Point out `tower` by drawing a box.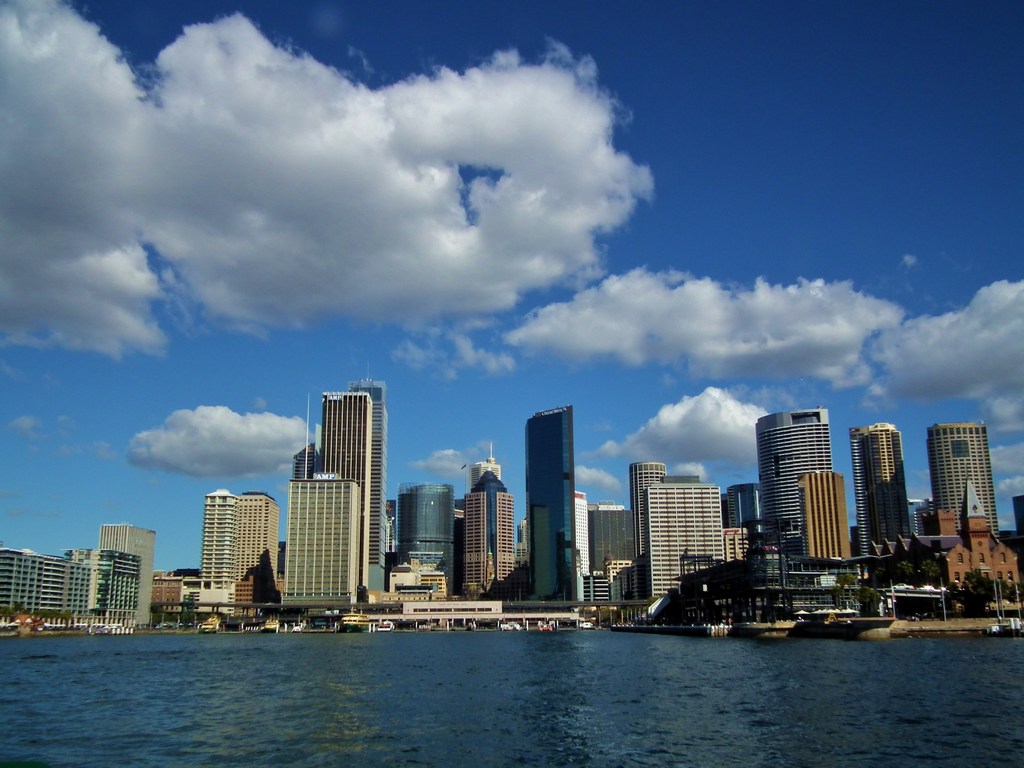
<box>923,421,1001,541</box>.
